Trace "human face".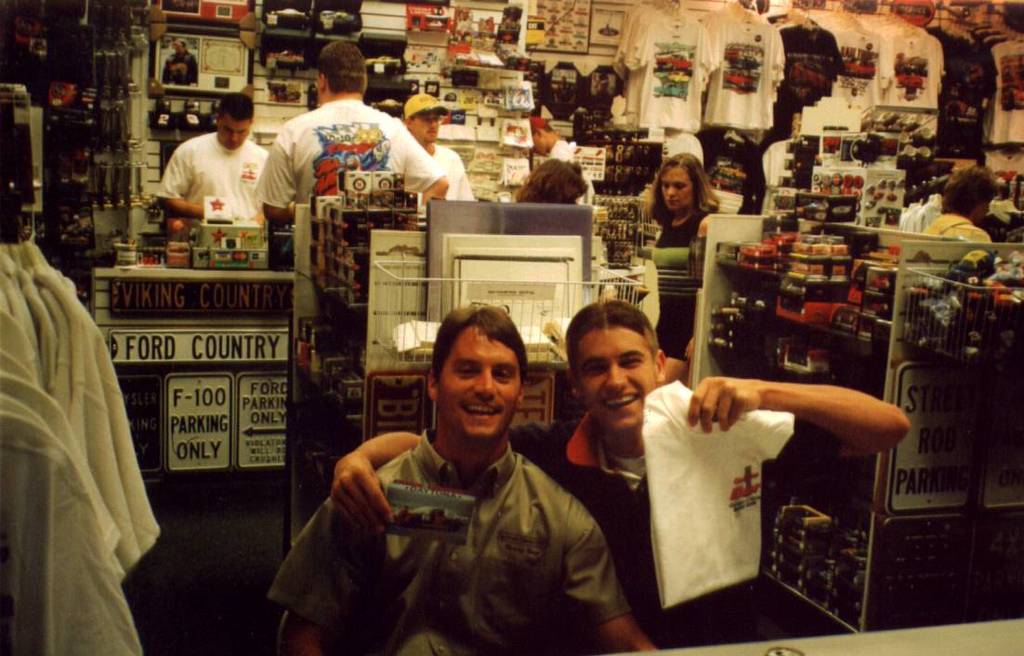
Traced to crop(218, 121, 253, 148).
